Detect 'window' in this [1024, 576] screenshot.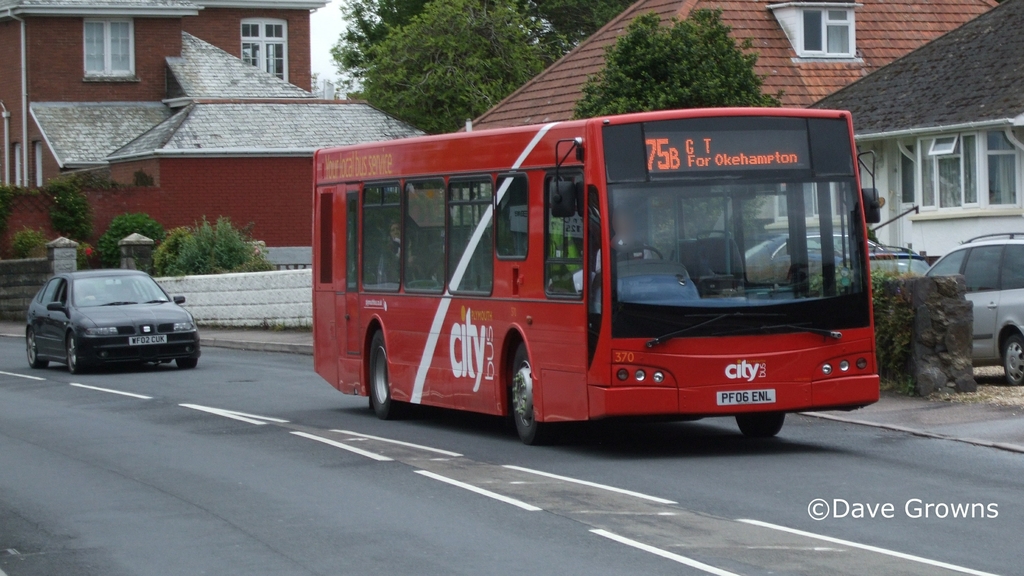
Detection: Rect(227, 6, 301, 95).
